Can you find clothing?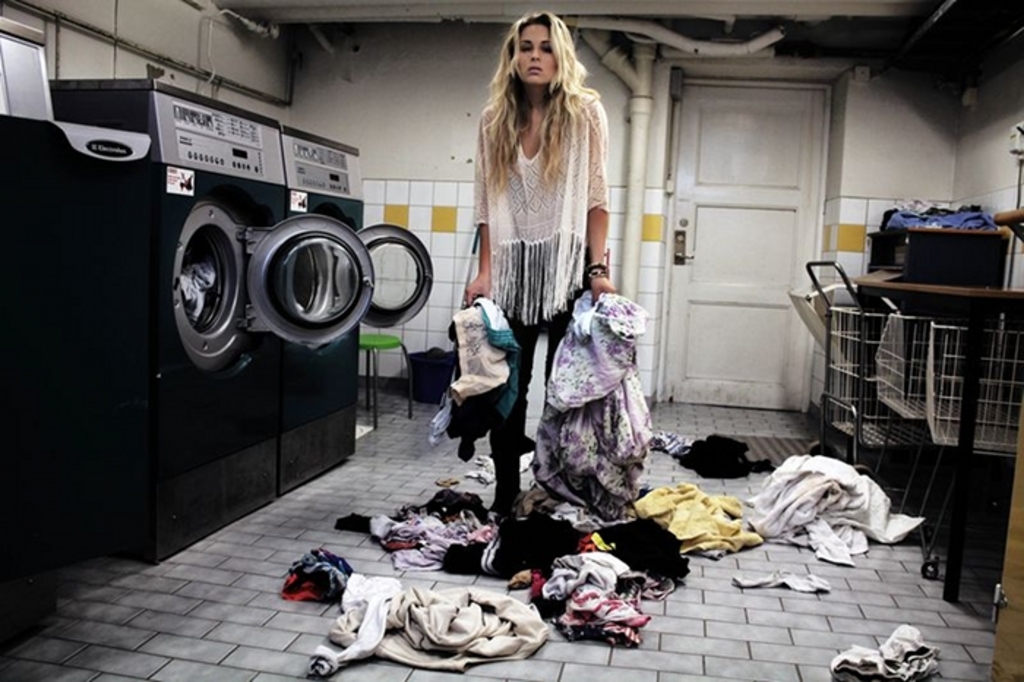
Yes, bounding box: <bbox>274, 537, 357, 606</bbox>.
